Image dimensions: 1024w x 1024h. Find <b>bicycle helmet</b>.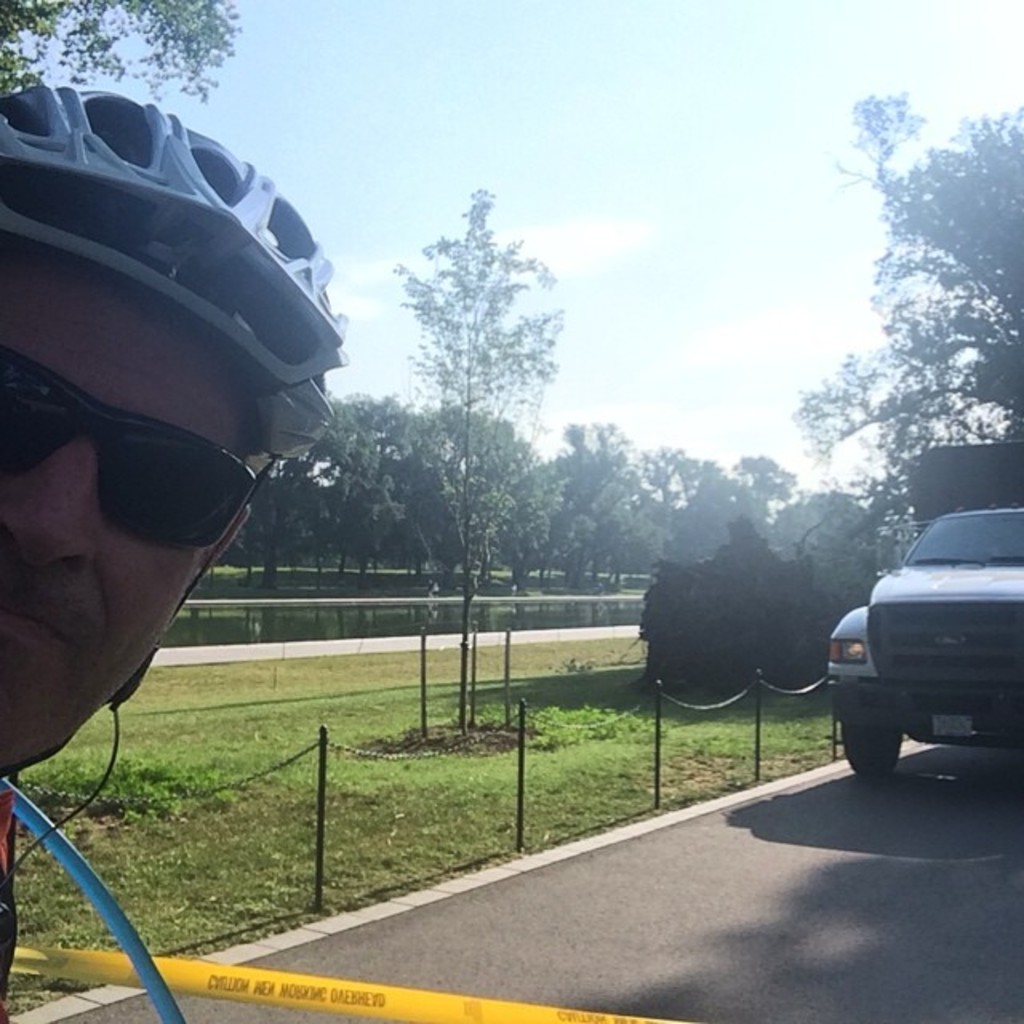
[left=0, top=82, right=350, bottom=454].
